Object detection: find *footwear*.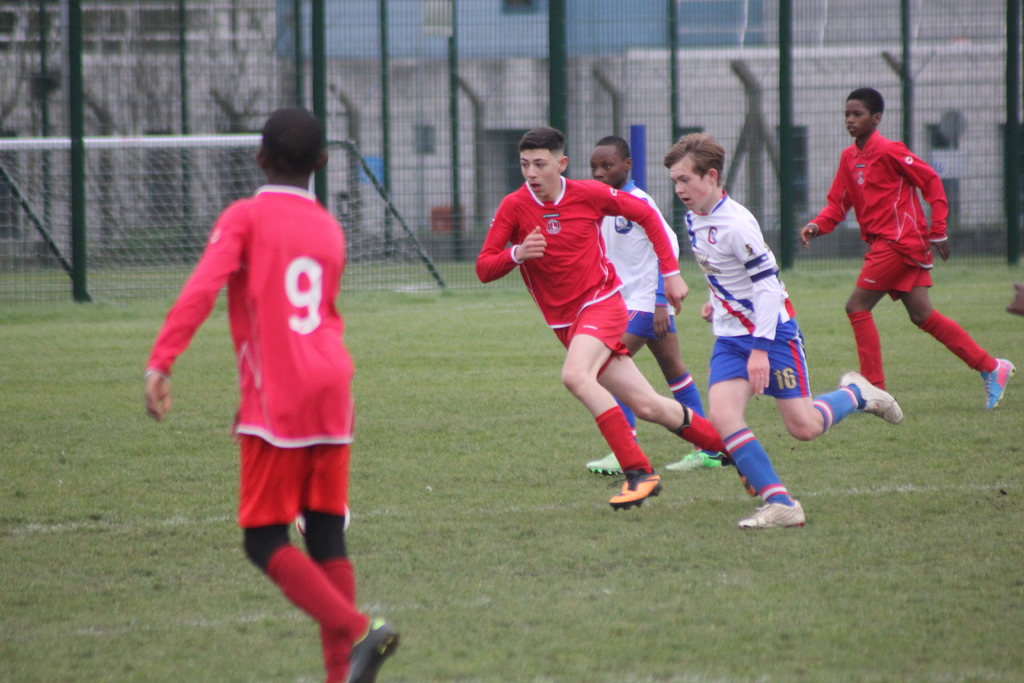
left=585, top=449, right=625, bottom=478.
